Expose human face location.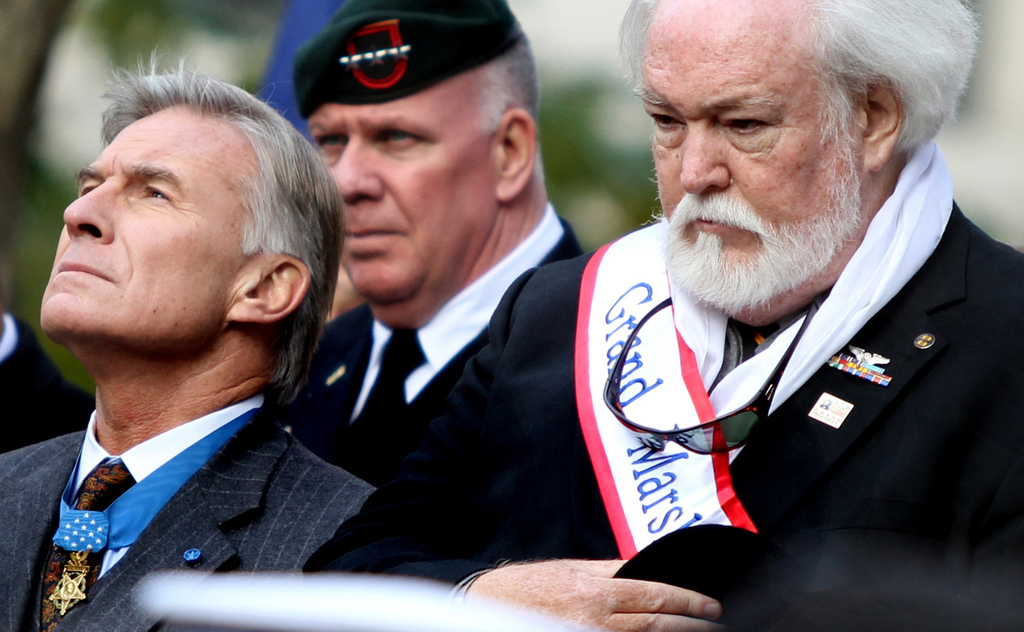
Exposed at [x1=311, y1=97, x2=496, y2=295].
